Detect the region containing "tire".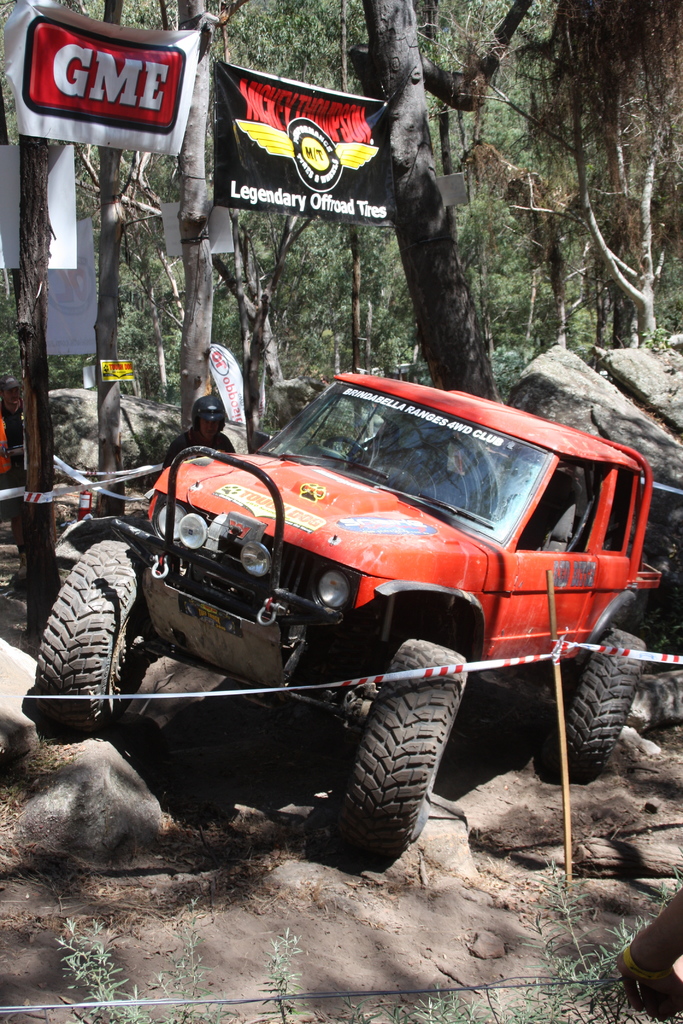
x1=328 y1=625 x2=477 y2=876.
